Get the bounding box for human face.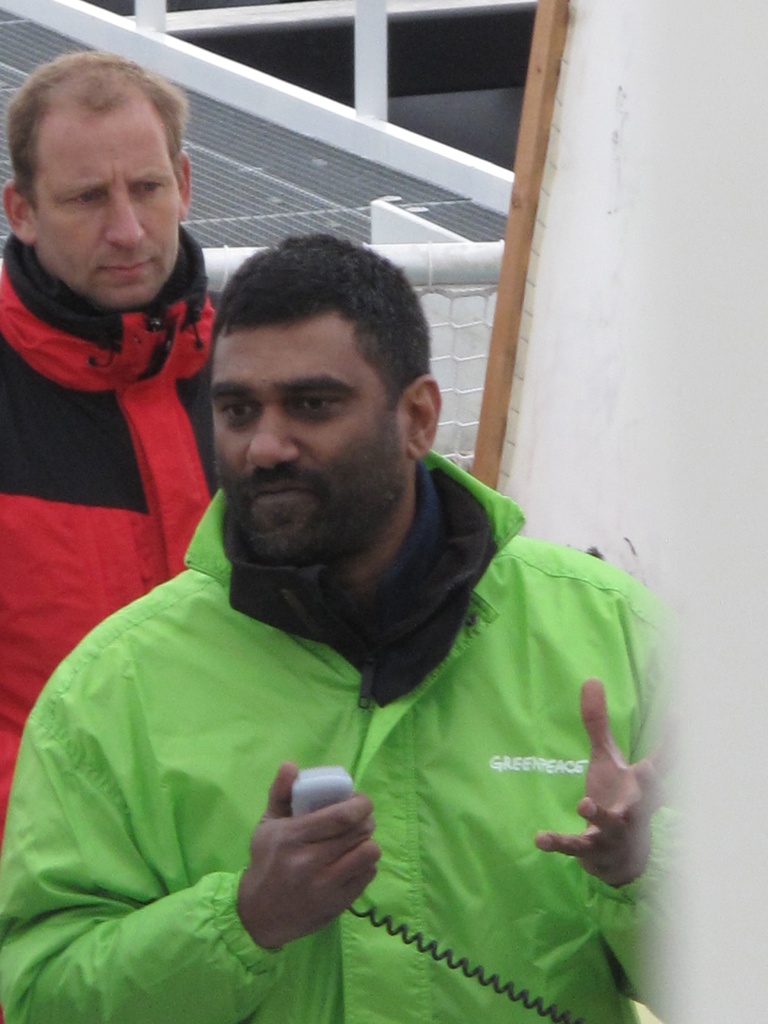
bbox=(204, 313, 404, 542).
